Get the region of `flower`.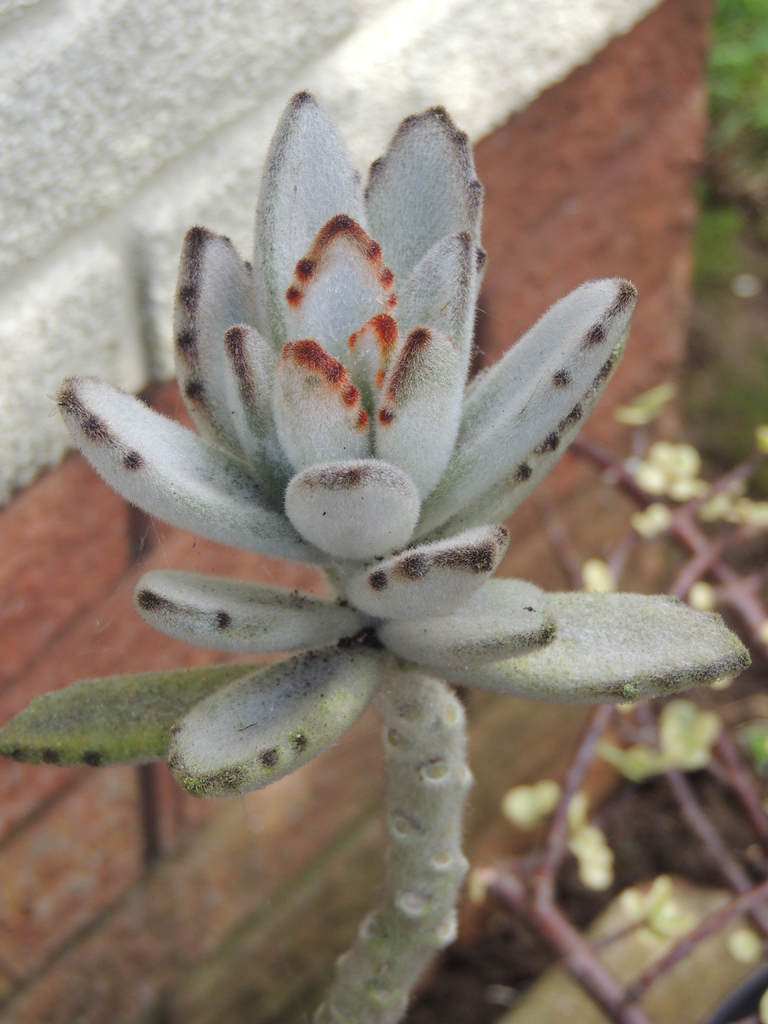
68, 74, 646, 854.
